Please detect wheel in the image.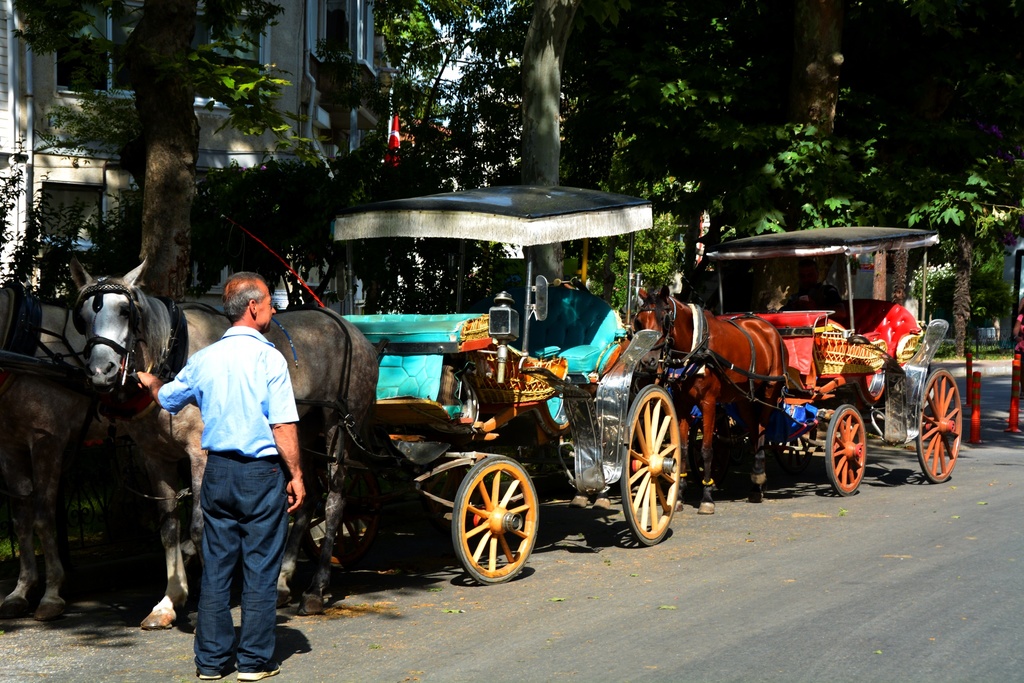
<box>452,465,534,579</box>.
